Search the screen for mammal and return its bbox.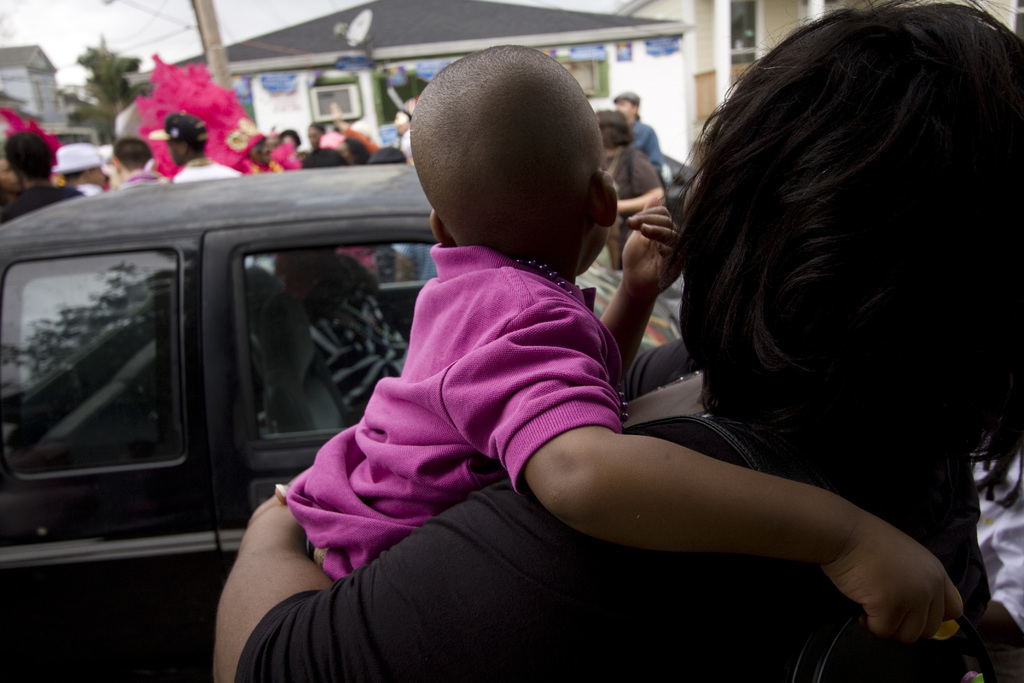
Found: (left=616, top=95, right=669, bottom=179).
